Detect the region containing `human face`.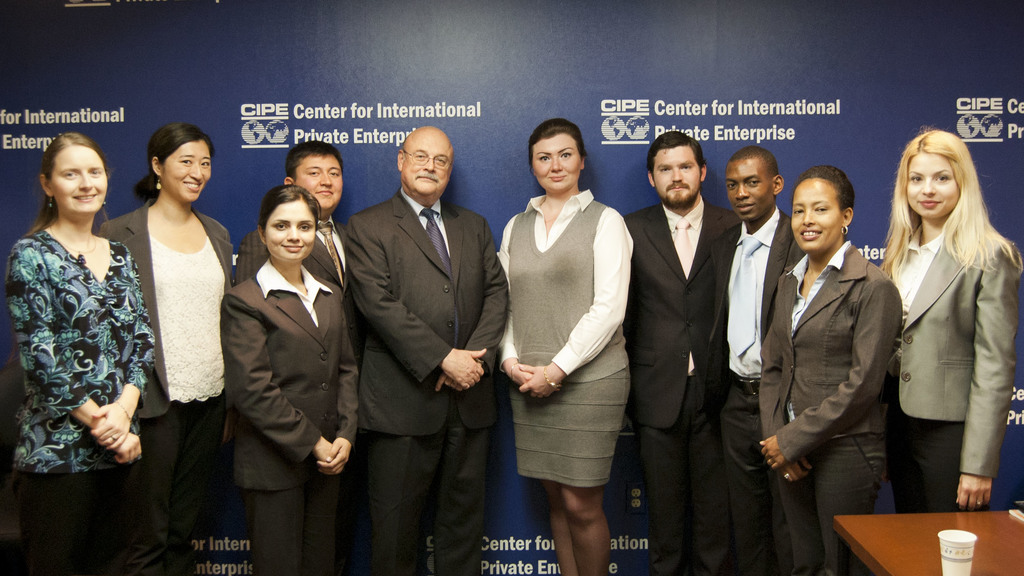
l=261, t=199, r=318, b=261.
